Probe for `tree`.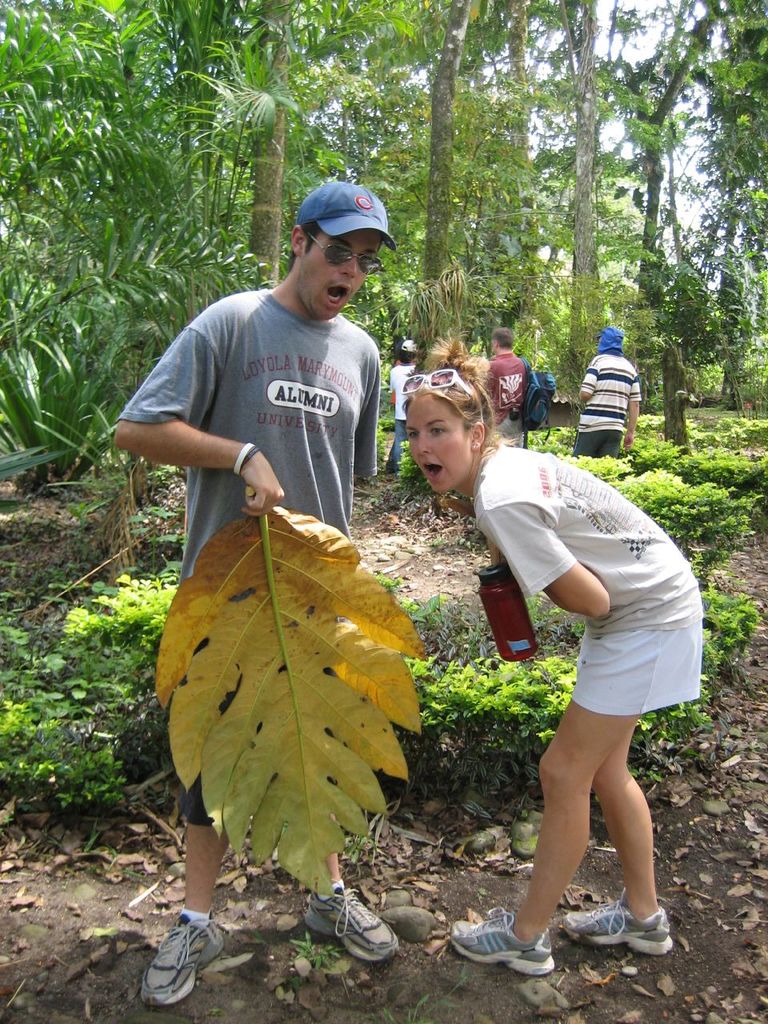
Probe result: 498,0,554,359.
